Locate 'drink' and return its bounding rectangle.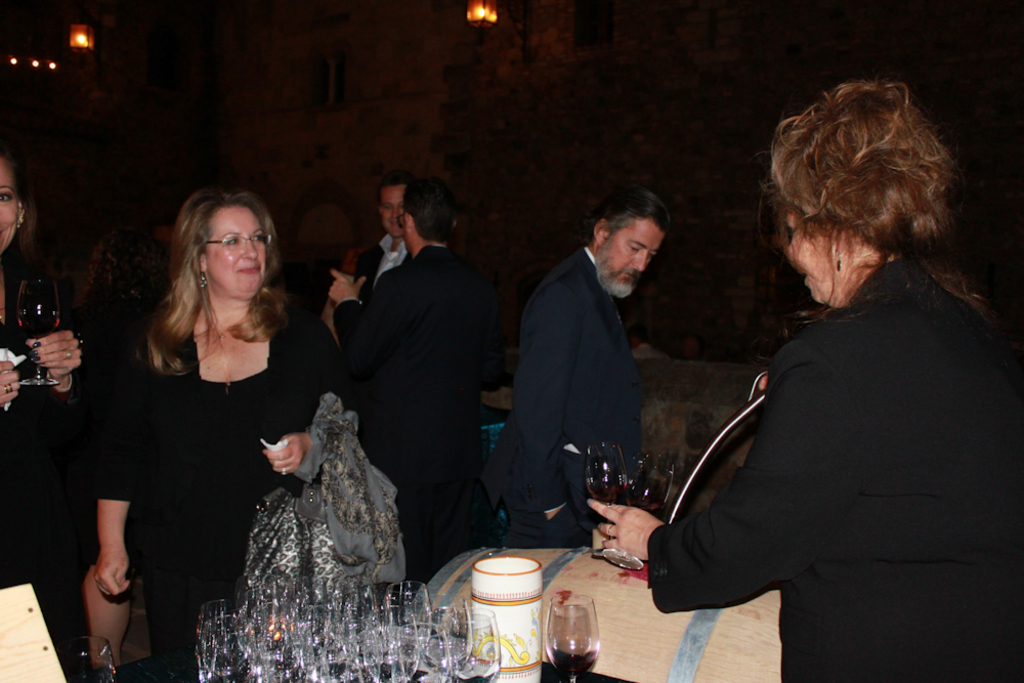
box(14, 316, 60, 339).
